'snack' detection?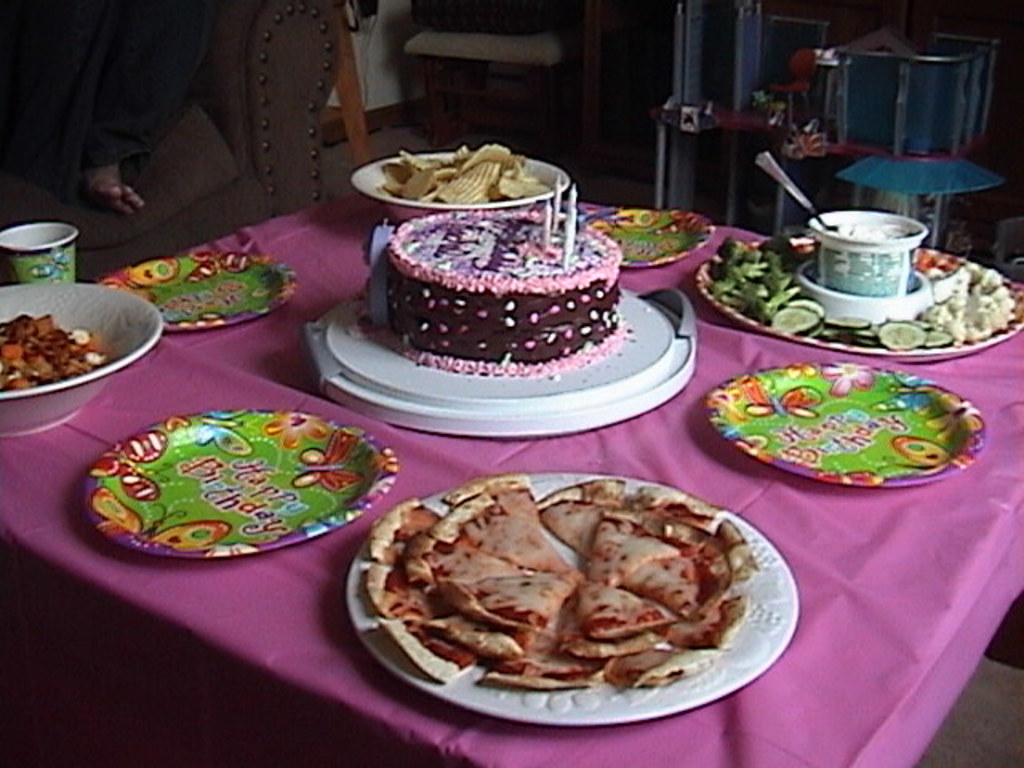
bbox(376, 139, 544, 202)
